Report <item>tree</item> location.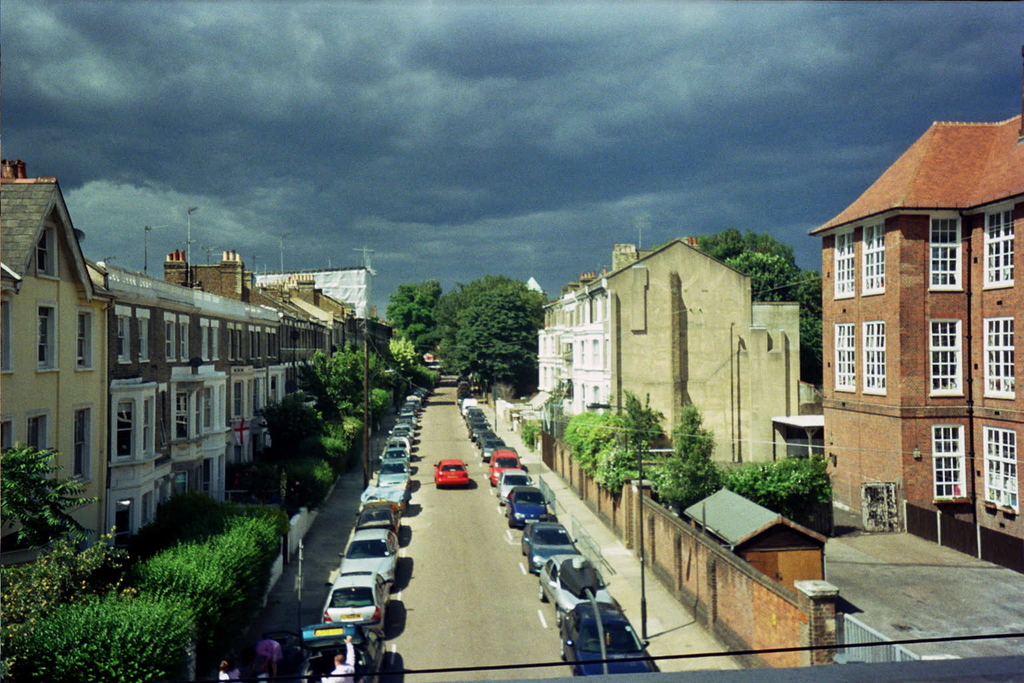
Report: bbox=[450, 285, 546, 408].
